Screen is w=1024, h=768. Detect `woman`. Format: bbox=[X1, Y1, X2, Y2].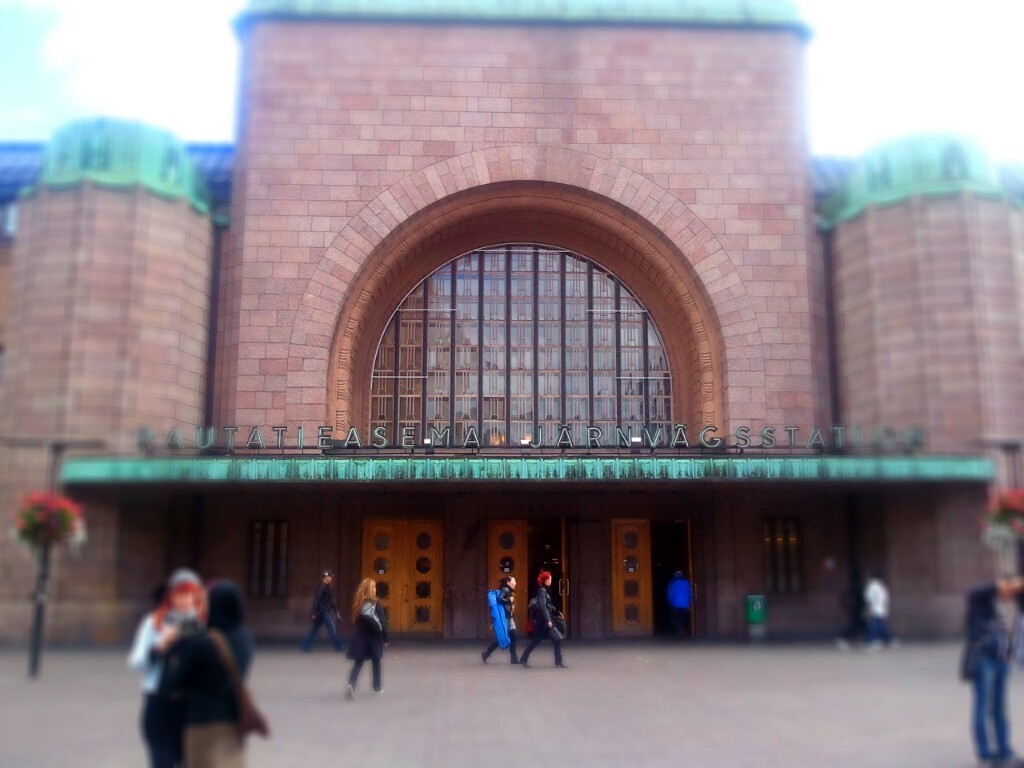
bbox=[342, 575, 382, 696].
